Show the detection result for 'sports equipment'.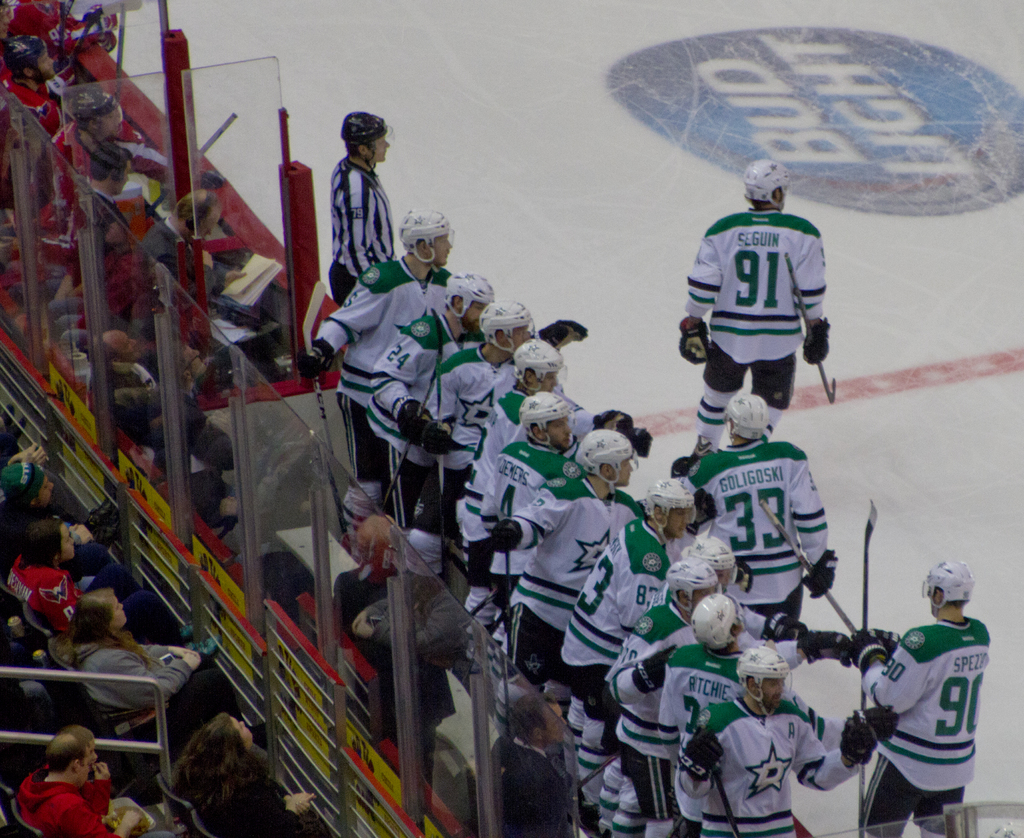
x1=518 y1=387 x2=586 y2=458.
